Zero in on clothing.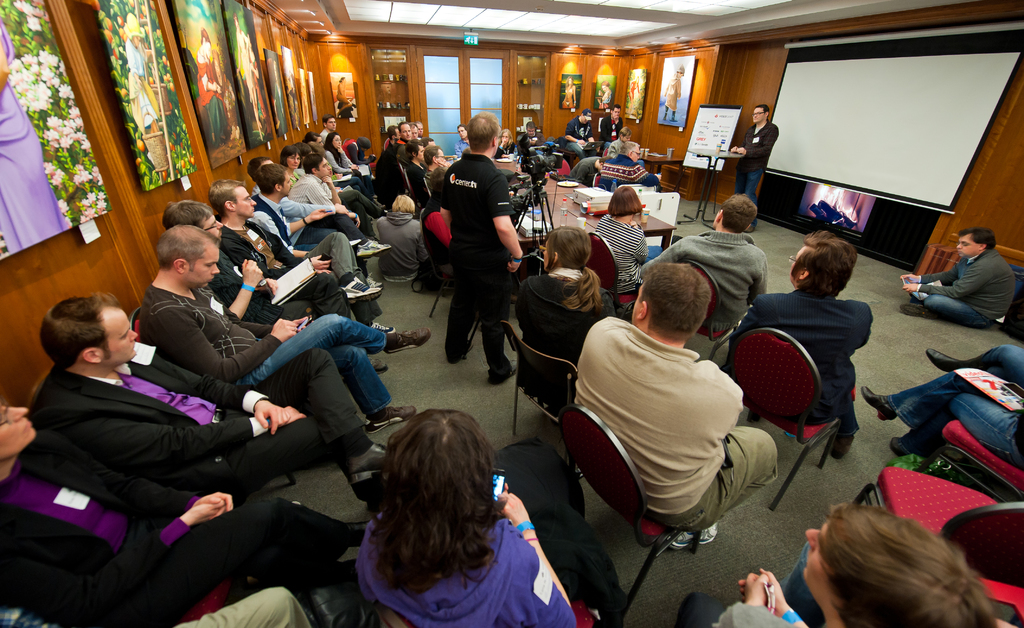
Zeroed in: select_region(566, 116, 596, 161).
